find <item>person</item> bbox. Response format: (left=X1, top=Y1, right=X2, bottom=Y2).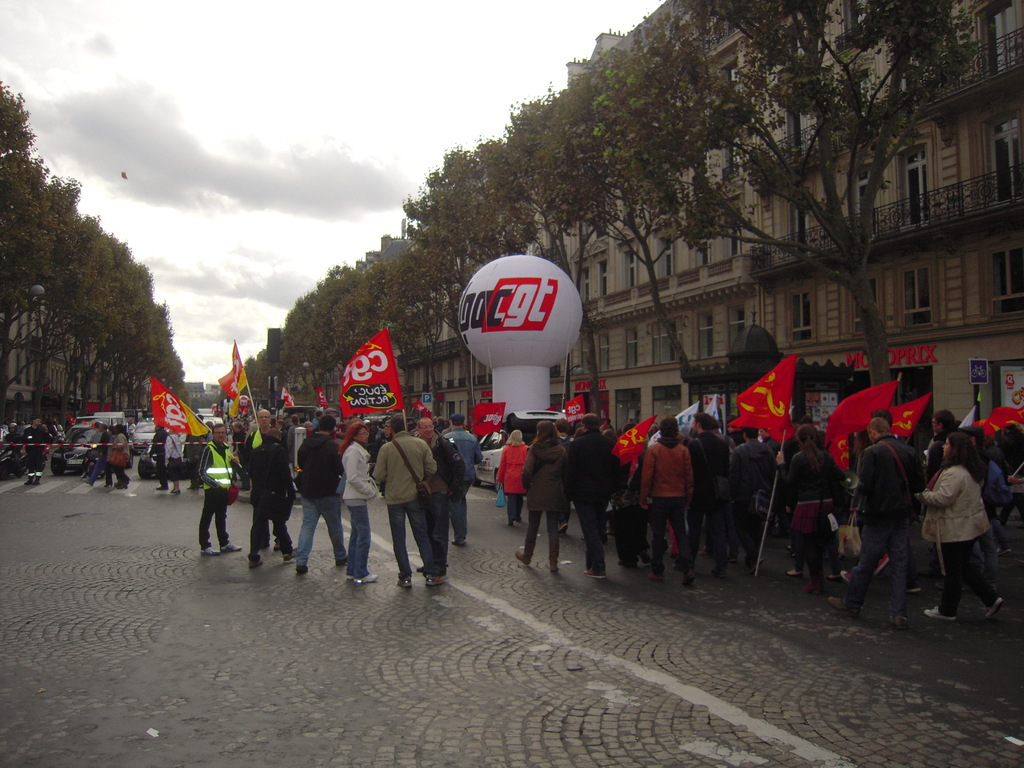
(left=3, top=417, right=23, bottom=479).
